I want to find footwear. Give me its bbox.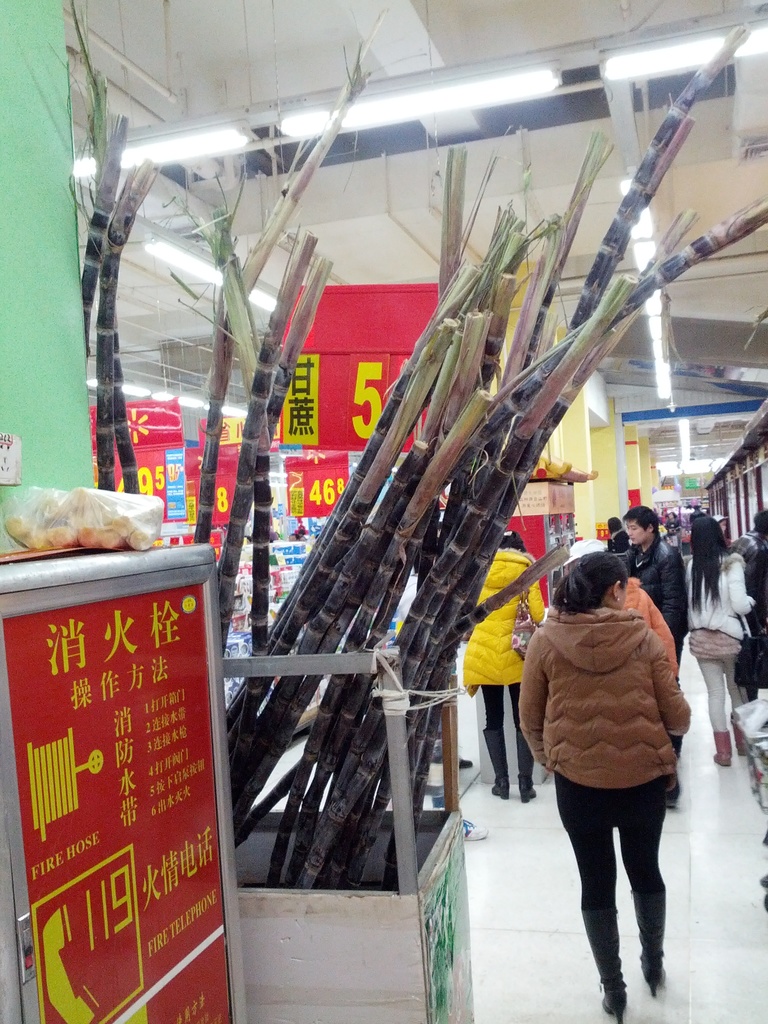
bbox=[479, 728, 509, 800].
